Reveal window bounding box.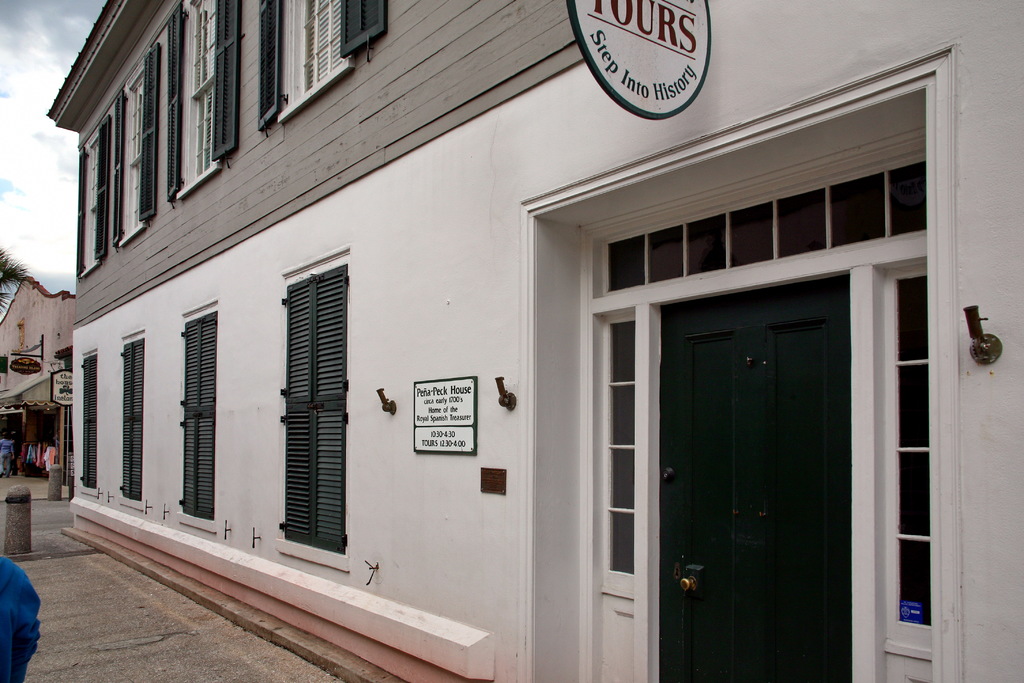
Revealed: l=116, t=331, r=147, b=504.
